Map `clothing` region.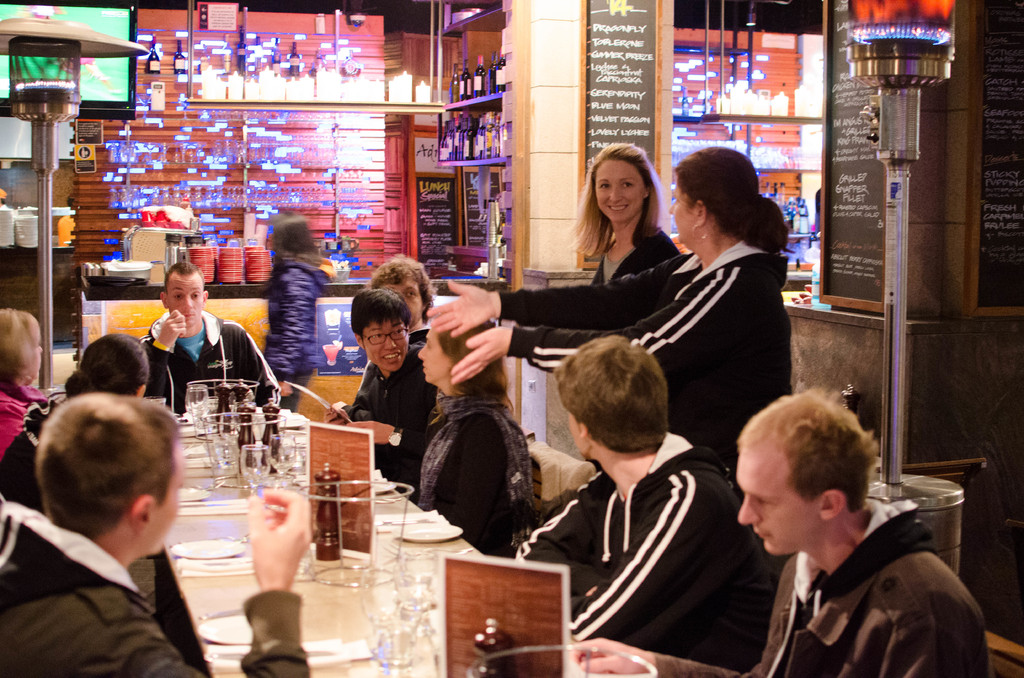
Mapped to region(590, 229, 680, 280).
